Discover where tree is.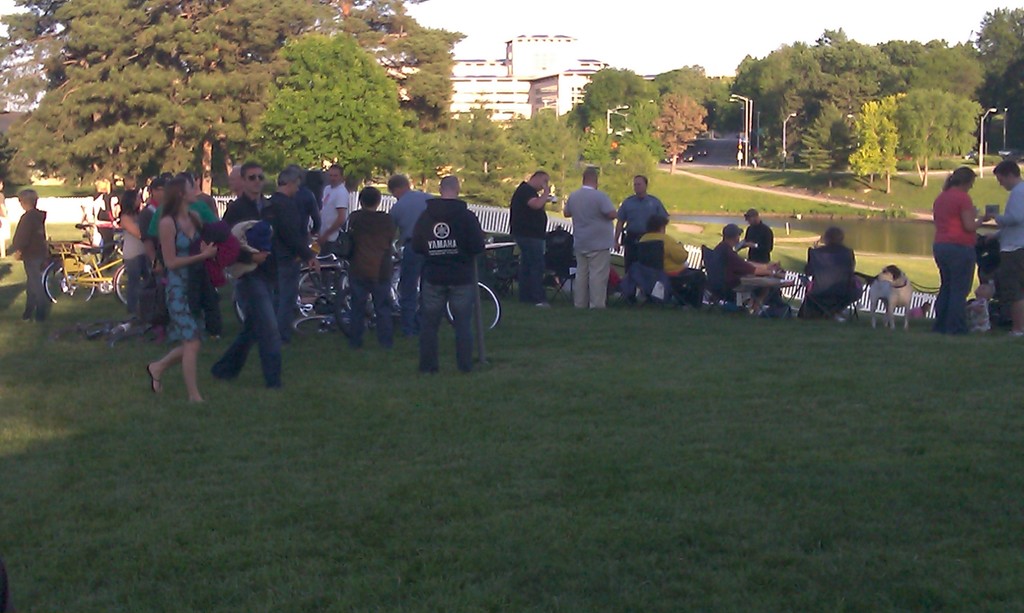
Discovered at box=[874, 35, 984, 107].
